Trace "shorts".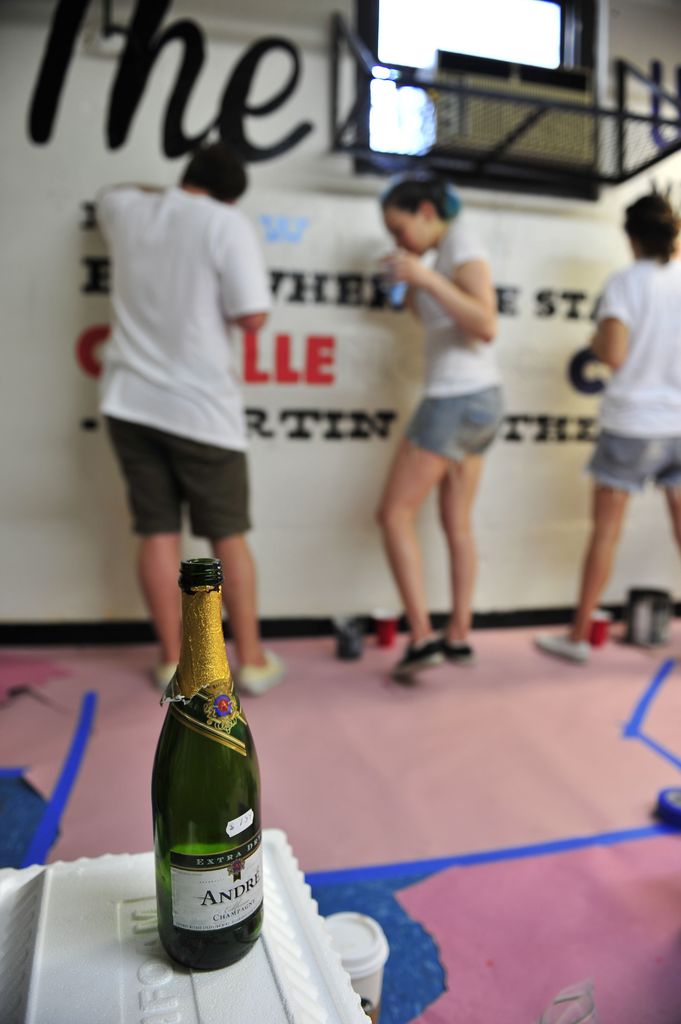
Traced to BBox(406, 380, 504, 462).
